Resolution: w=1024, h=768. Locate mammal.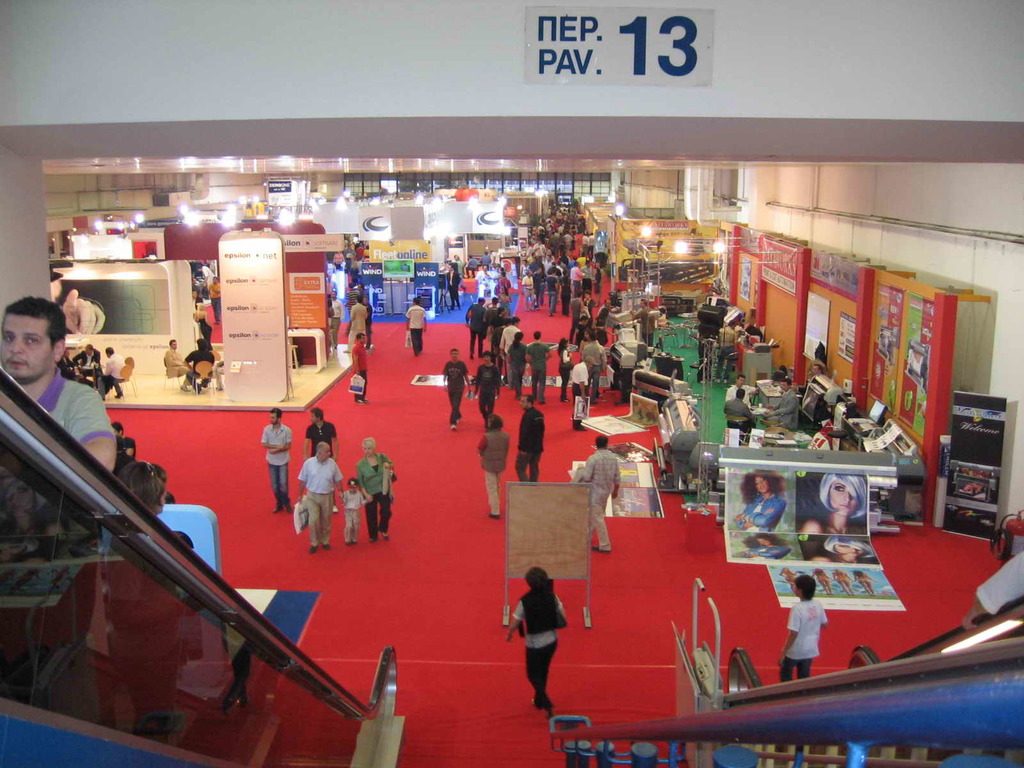
Rect(193, 275, 200, 298).
